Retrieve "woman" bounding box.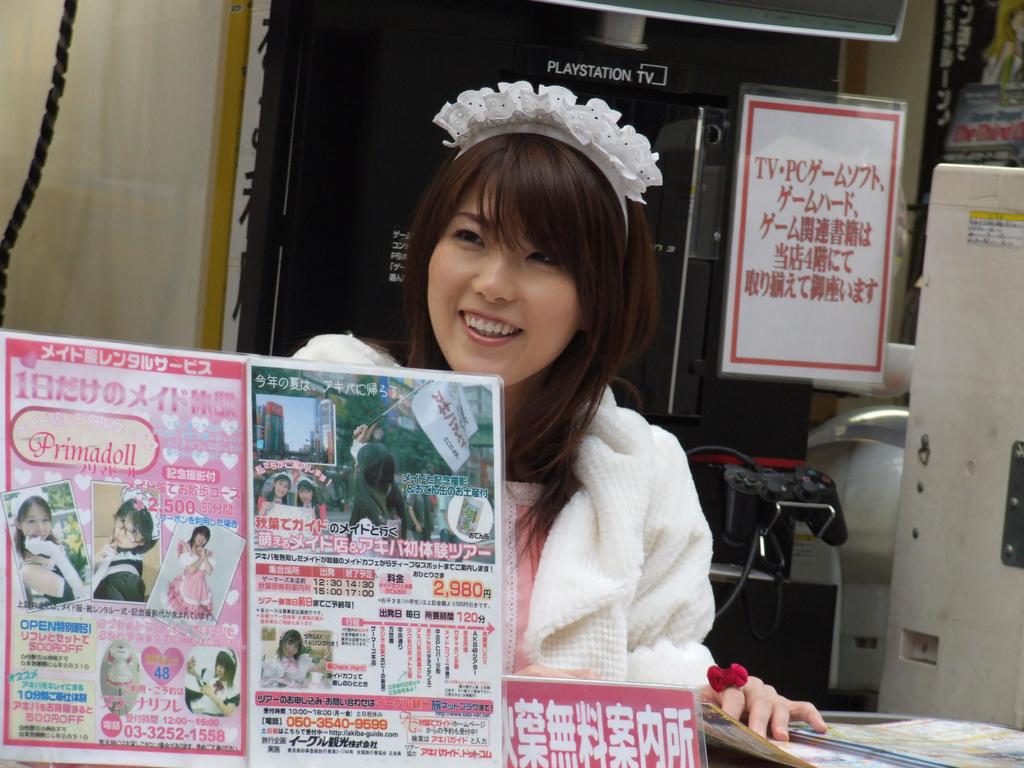
Bounding box: {"left": 257, "top": 627, "right": 313, "bottom": 692}.
